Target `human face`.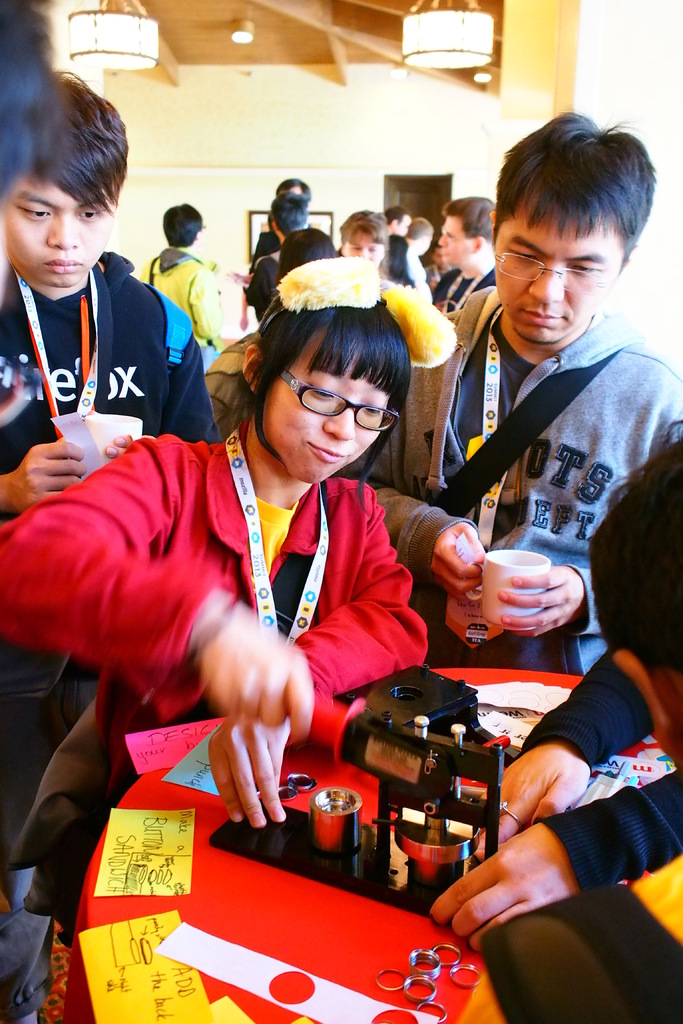
Target region: <box>494,188,618,344</box>.
